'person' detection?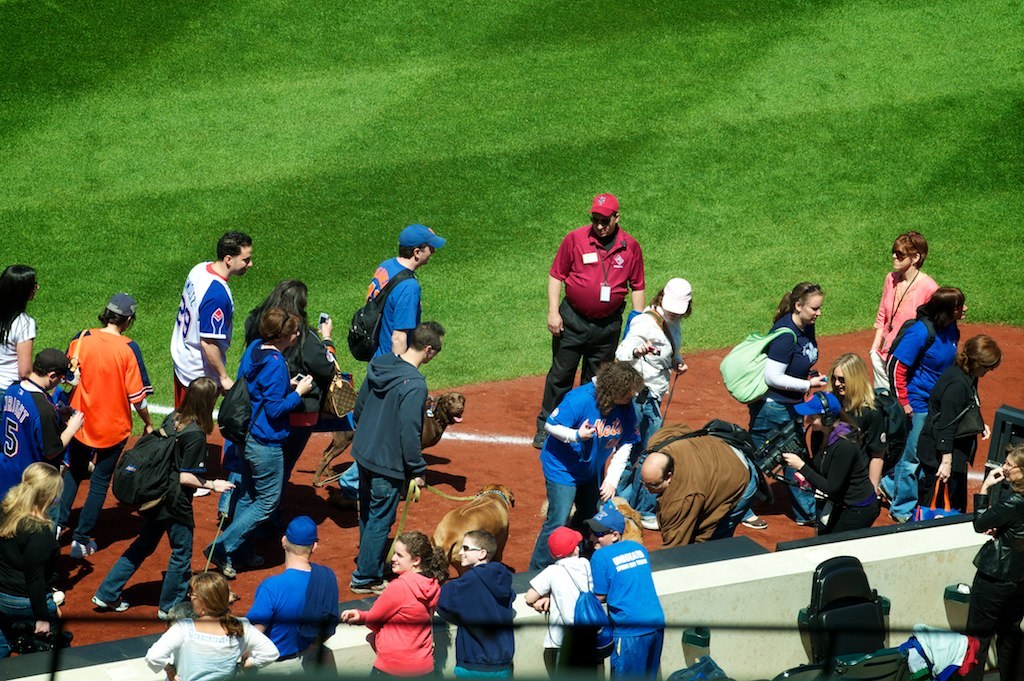
(777,392,875,535)
